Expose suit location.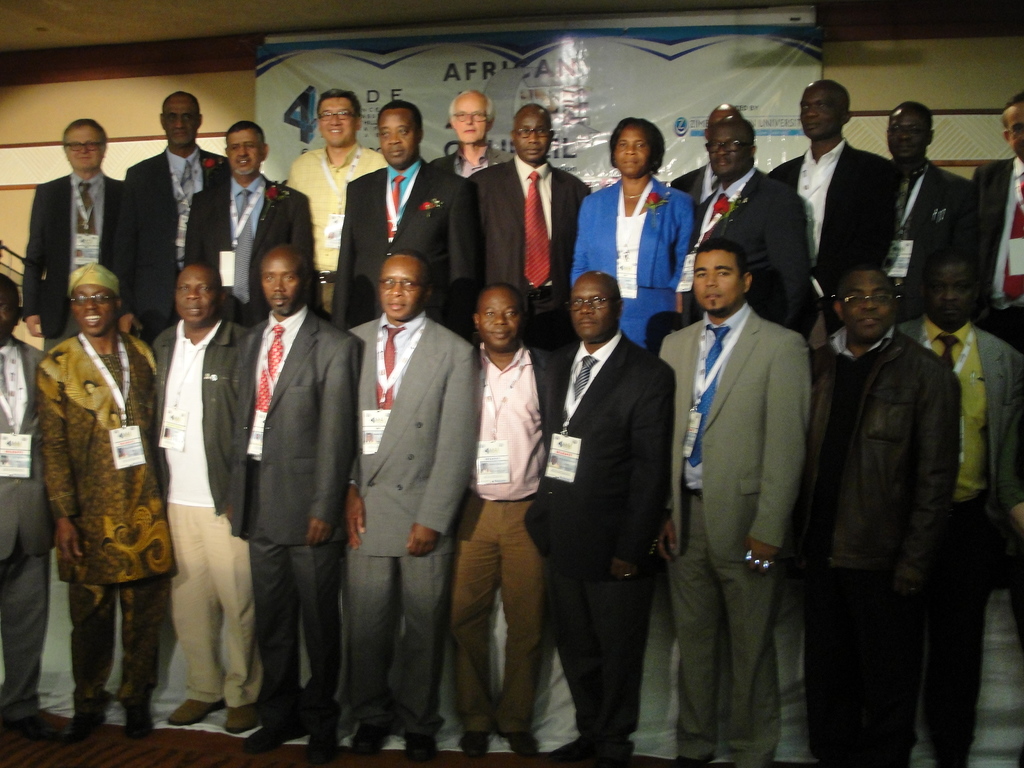
Exposed at rect(900, 314, 1023, 767).
